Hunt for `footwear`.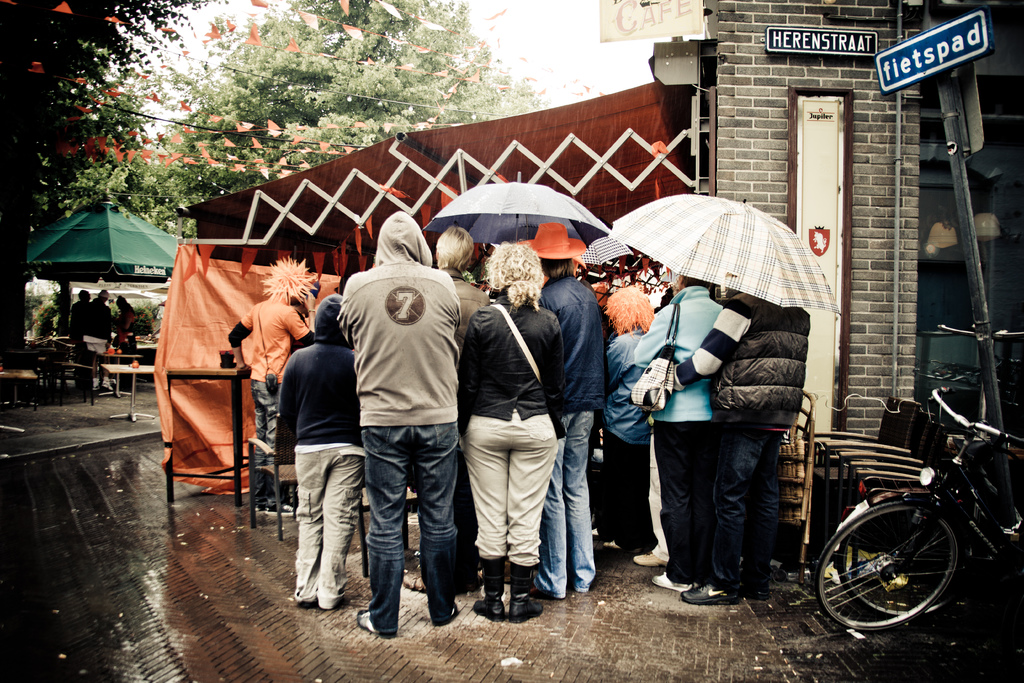
Hunted down at [435,599,459,628].
